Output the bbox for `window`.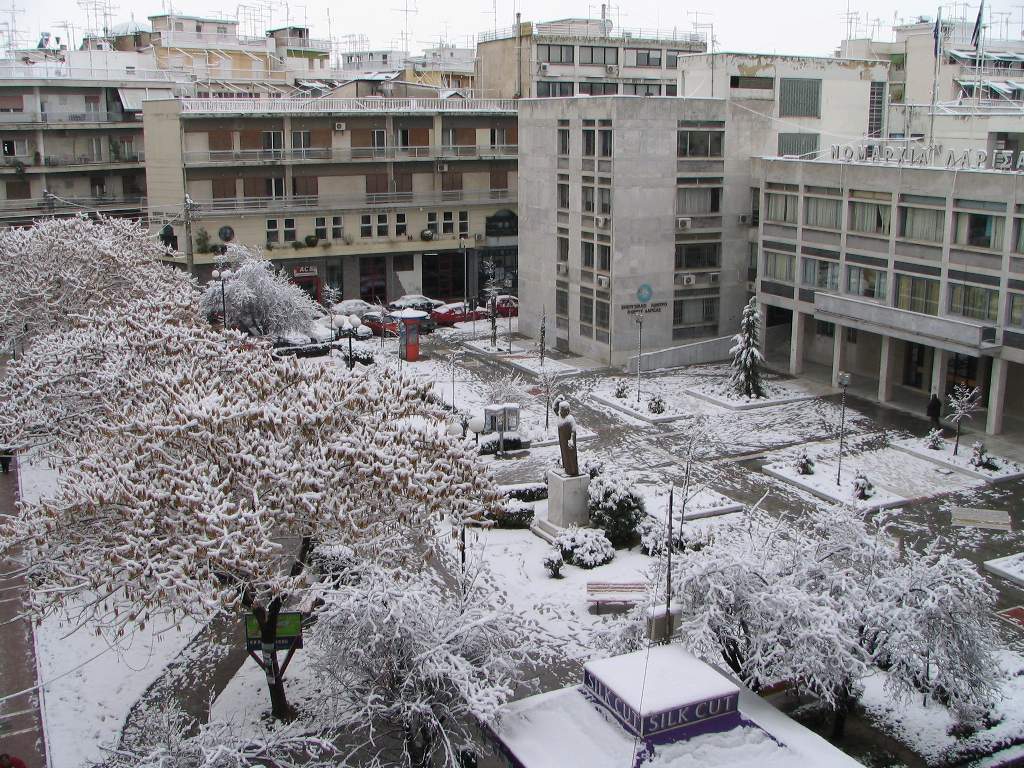
bbox=(442, 212, 453, 219).
